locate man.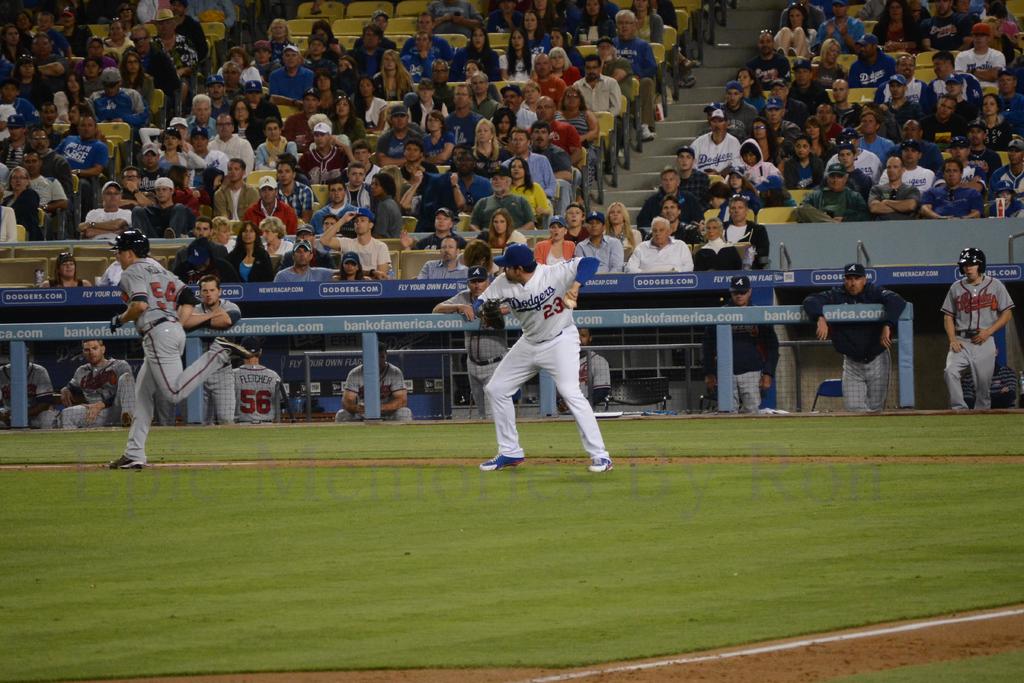
Bounding box: [268,152,310,225].
